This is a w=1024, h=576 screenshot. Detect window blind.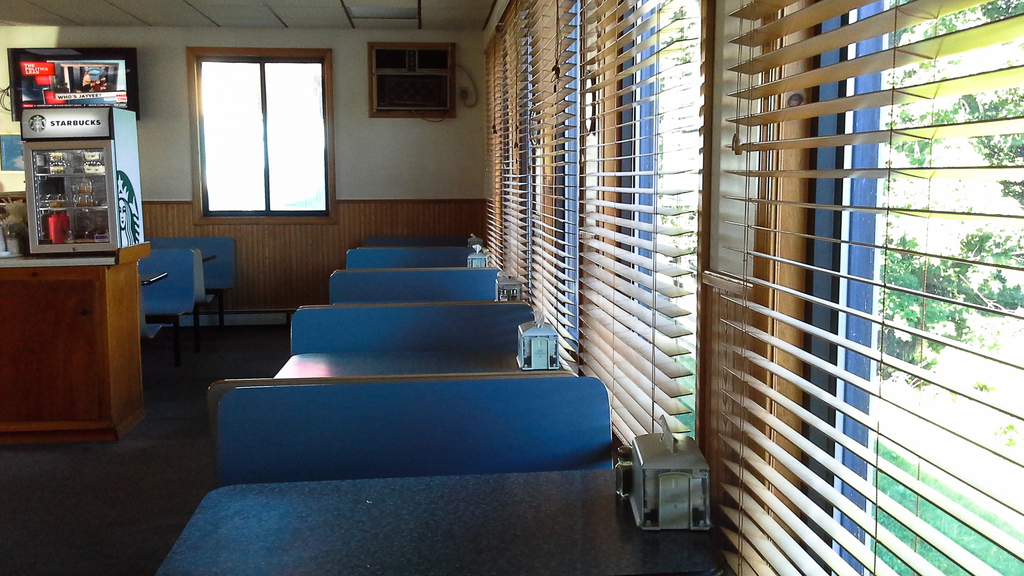
box=[485, 31, 500, 267].
